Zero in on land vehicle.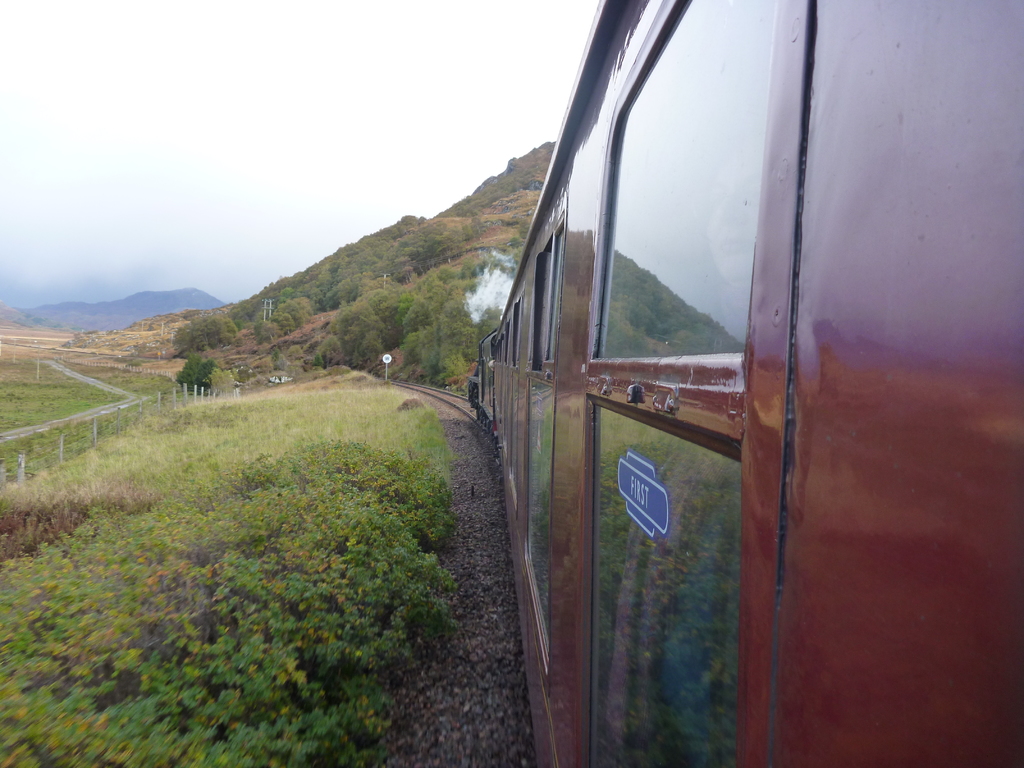
Zeroed in: detection(426, 25, 1012, 760).
